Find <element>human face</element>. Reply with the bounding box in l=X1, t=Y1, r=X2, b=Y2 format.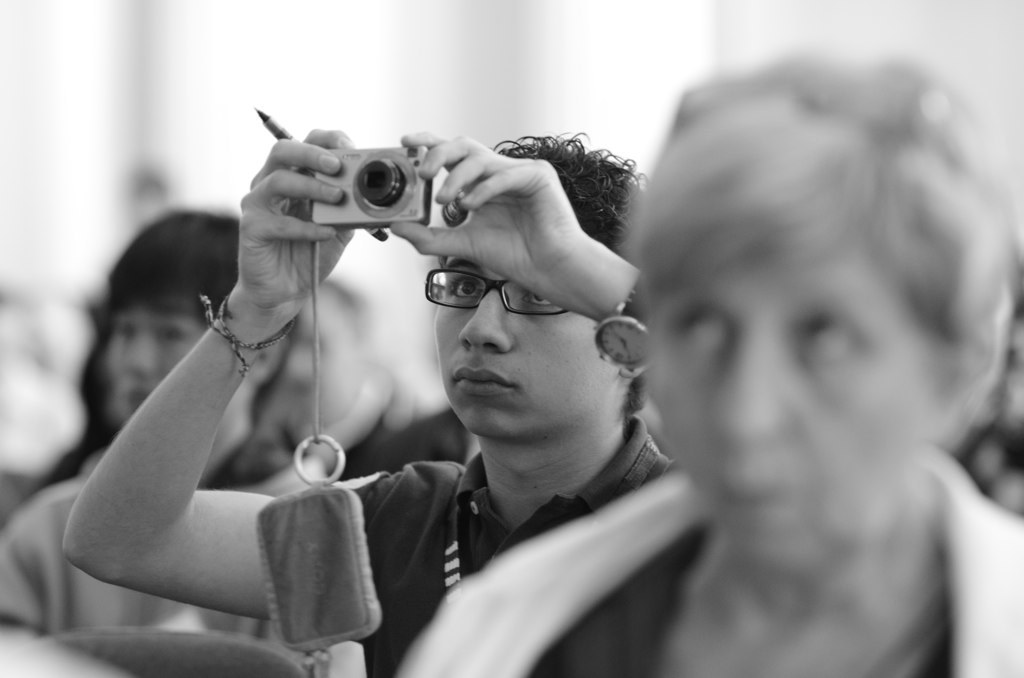
l=434, t=245, r=610, b=441.
